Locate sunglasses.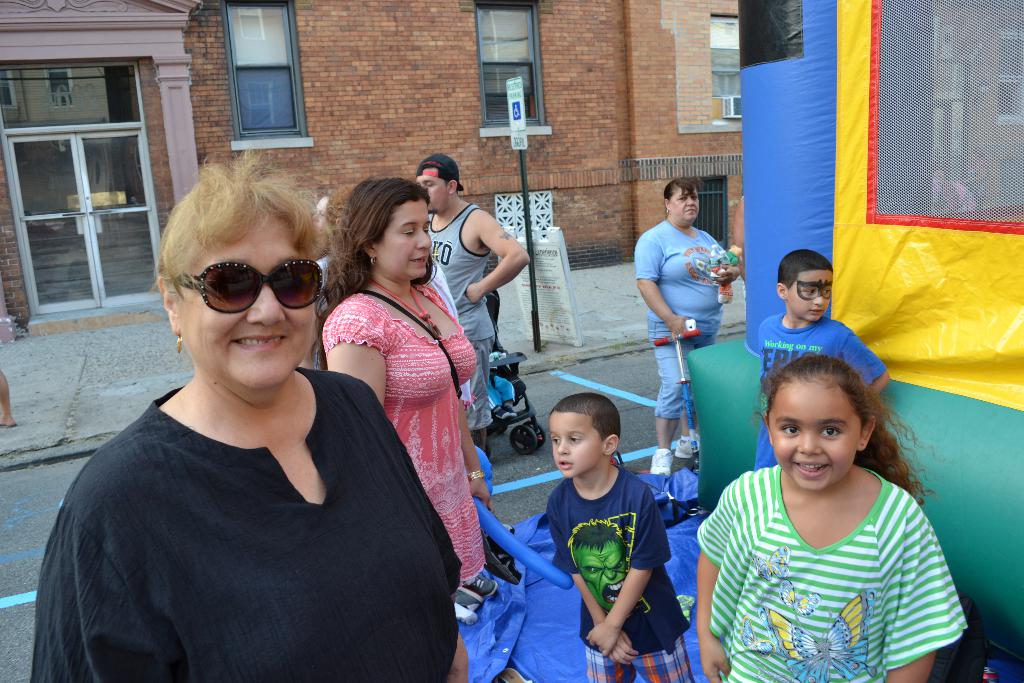
Bounding box: box=[181, 259, 324, 315].
